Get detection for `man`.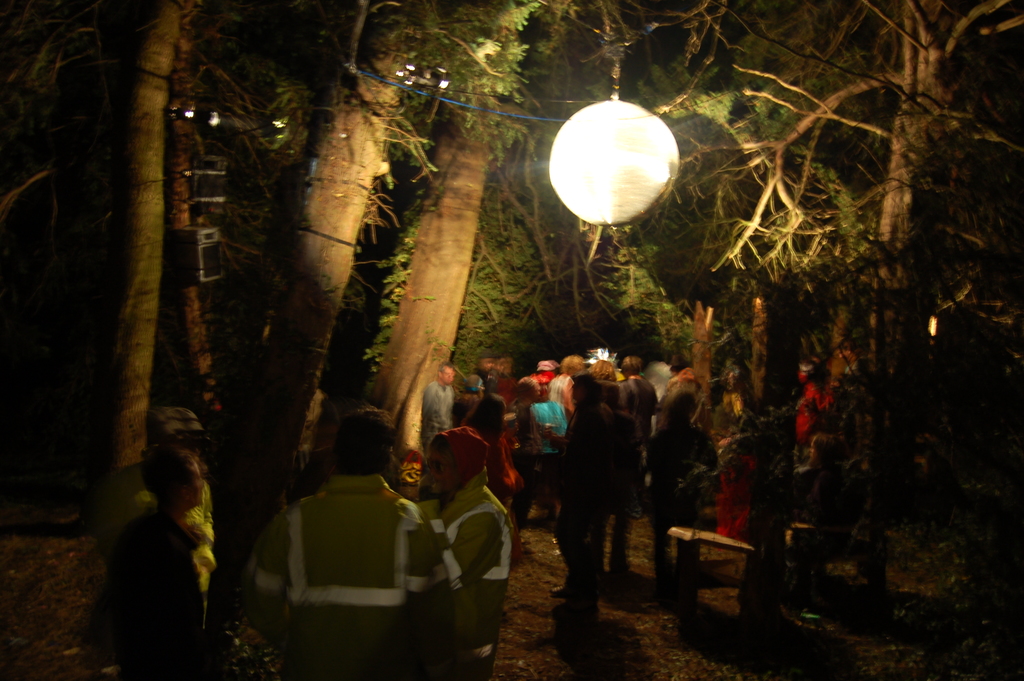
Detection: (left=543, top=371, right=609, bottom=606).
